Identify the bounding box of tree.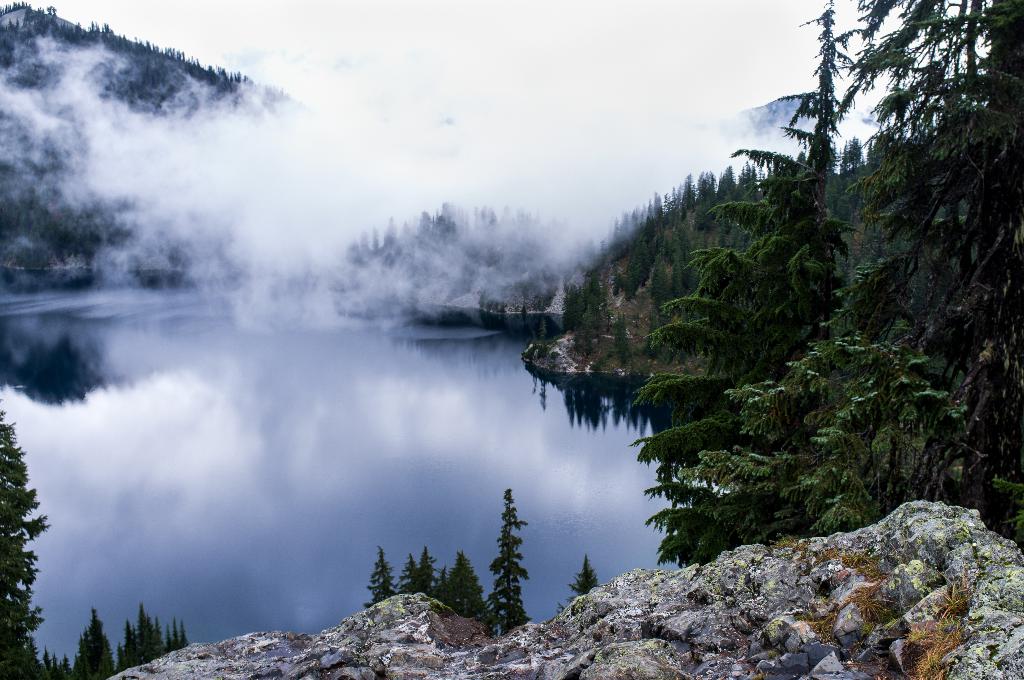
<box>481,485,543,631</box>.
